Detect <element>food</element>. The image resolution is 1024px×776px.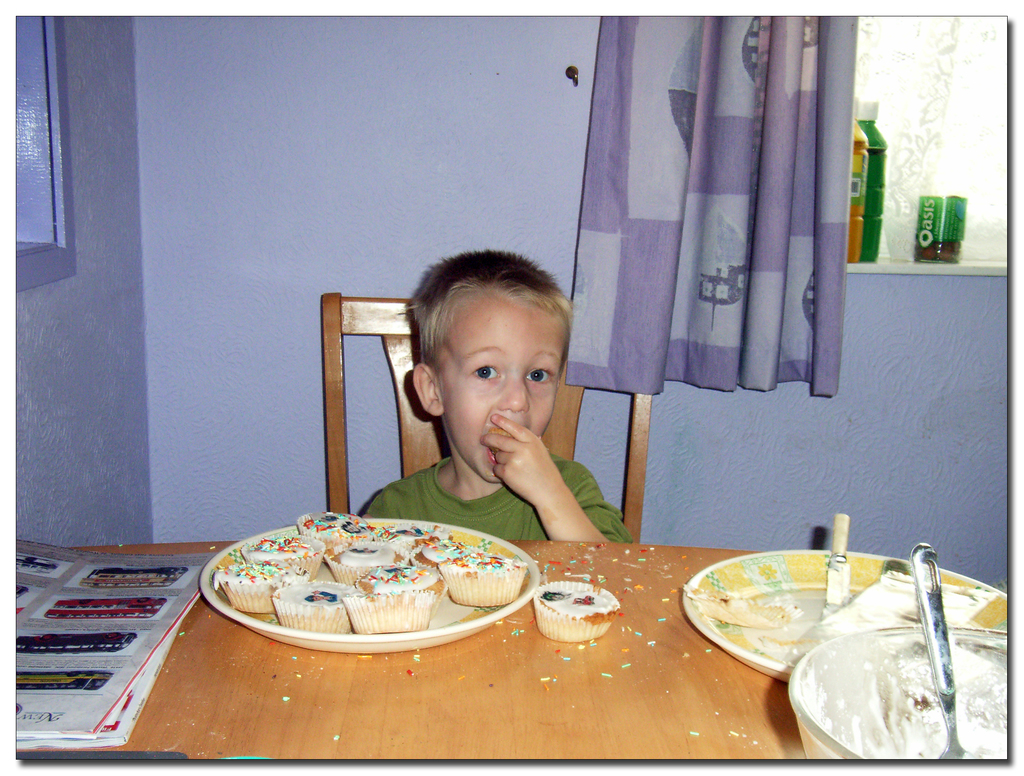
279,583,351,606.
